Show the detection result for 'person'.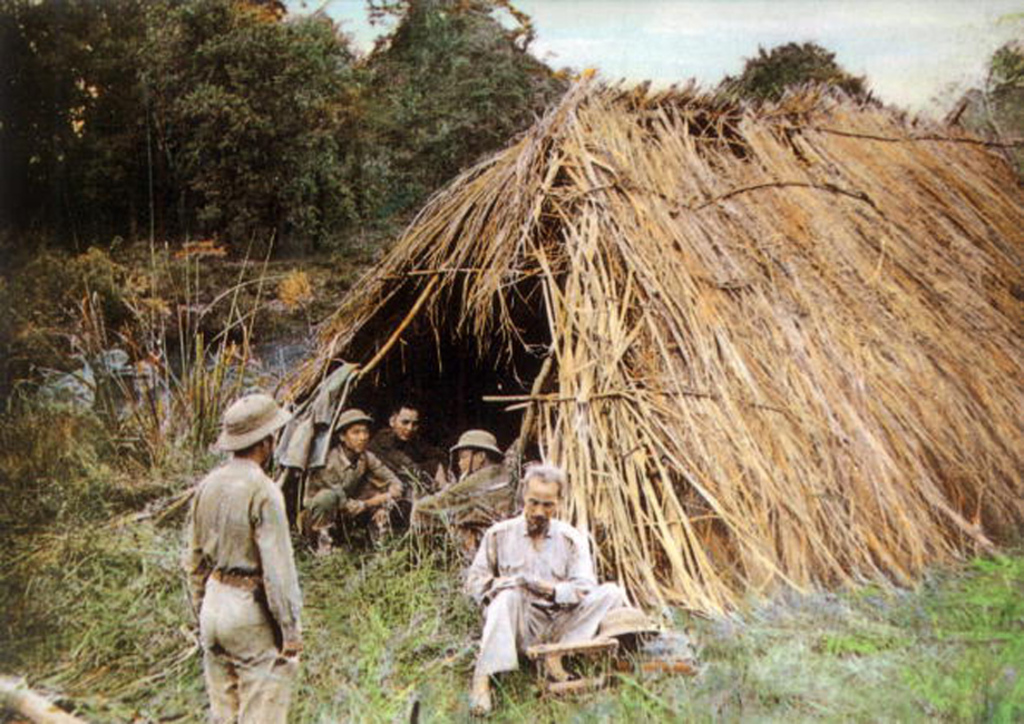
(412,431,521,561).
